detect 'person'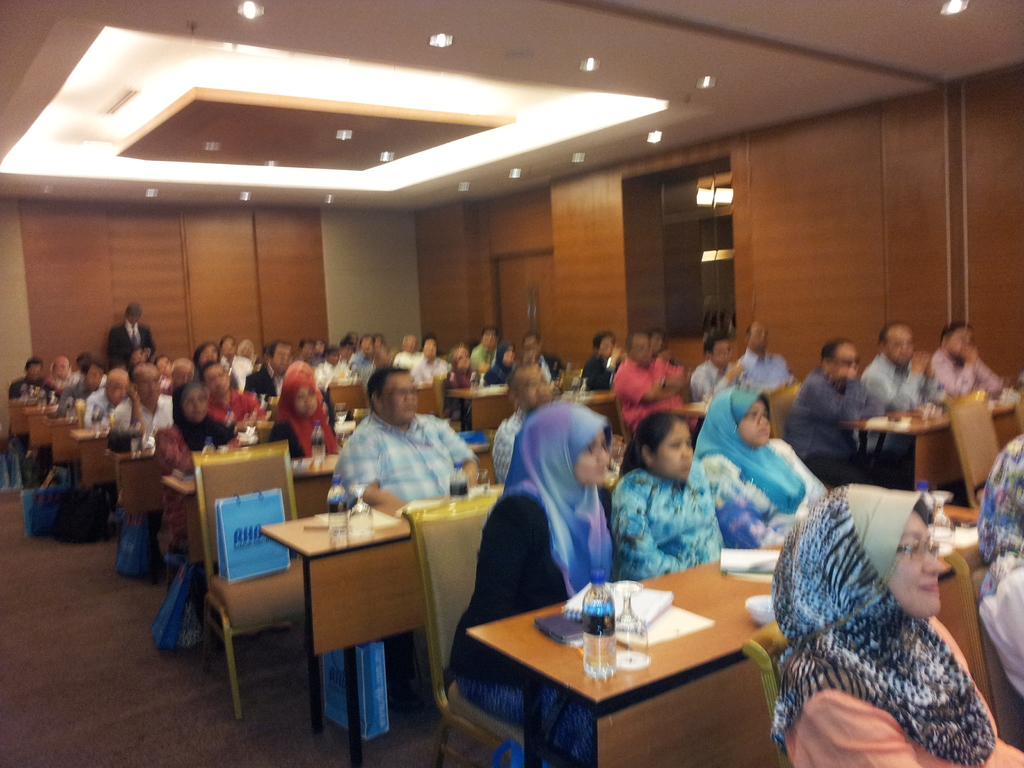
bbox(787, 338, 889, 486)
